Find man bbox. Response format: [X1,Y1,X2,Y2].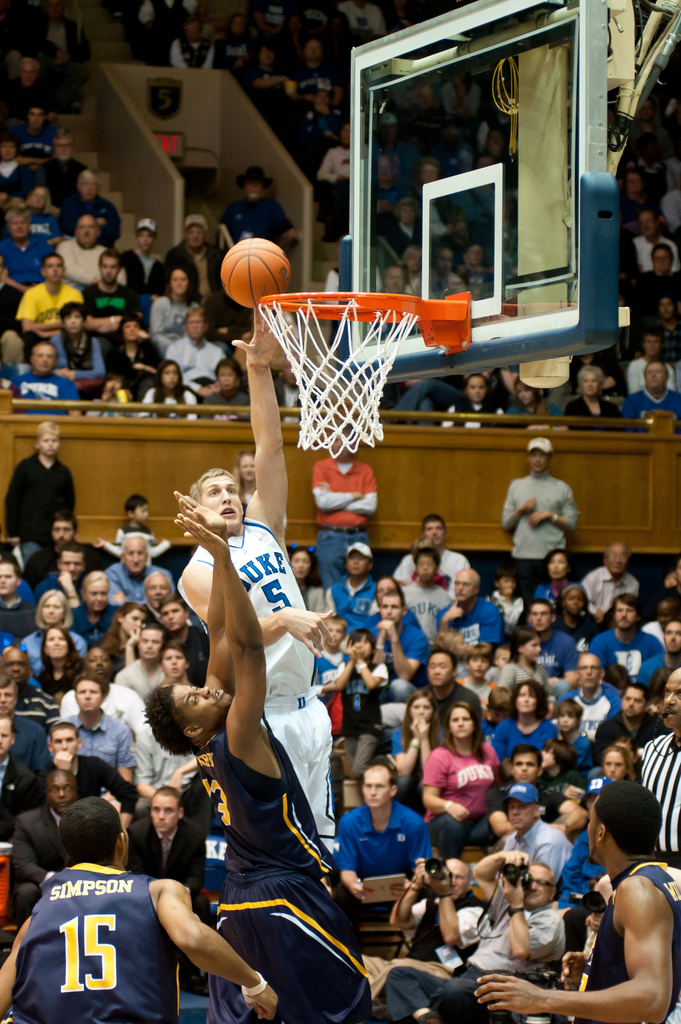
[624,234,680,303].
